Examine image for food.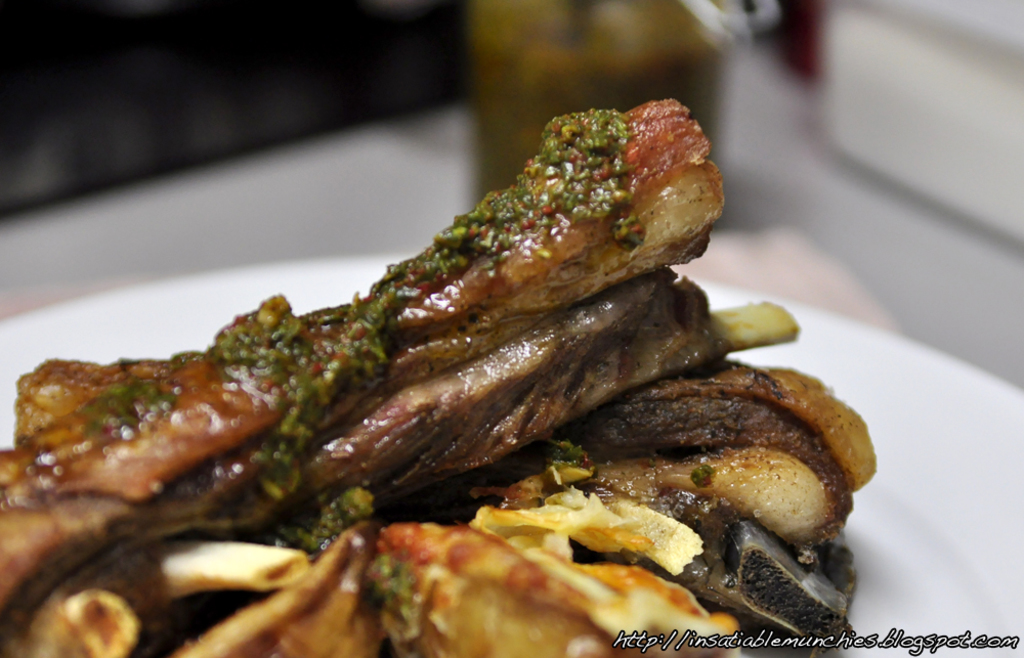
Examination result: <bbox>859, 411, 879, 492</bbox>.
